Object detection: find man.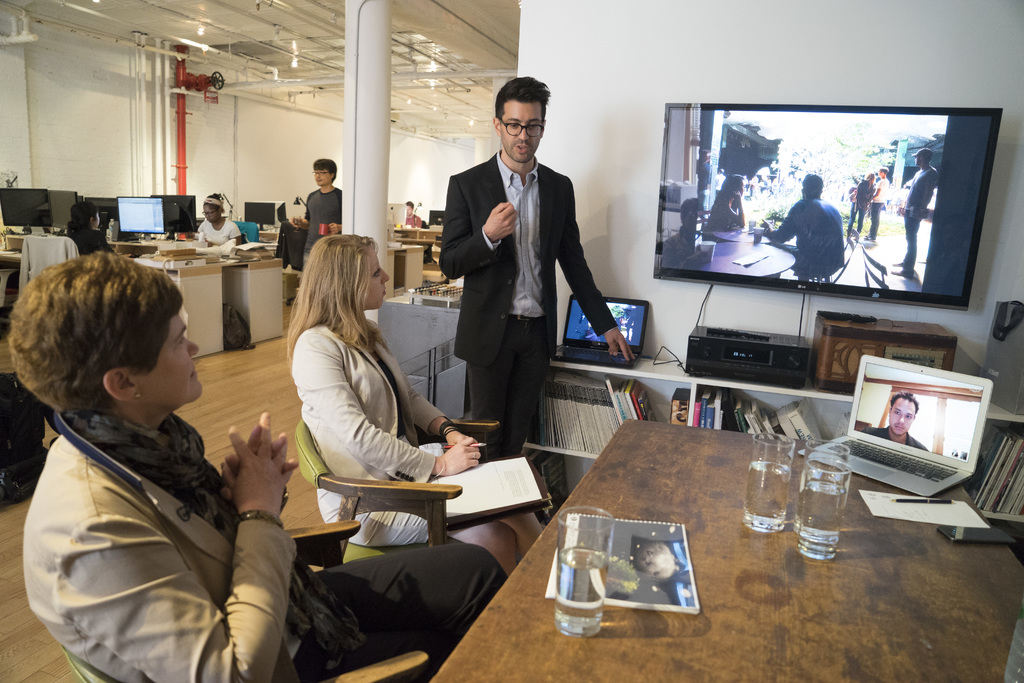
866/165/884/240.
